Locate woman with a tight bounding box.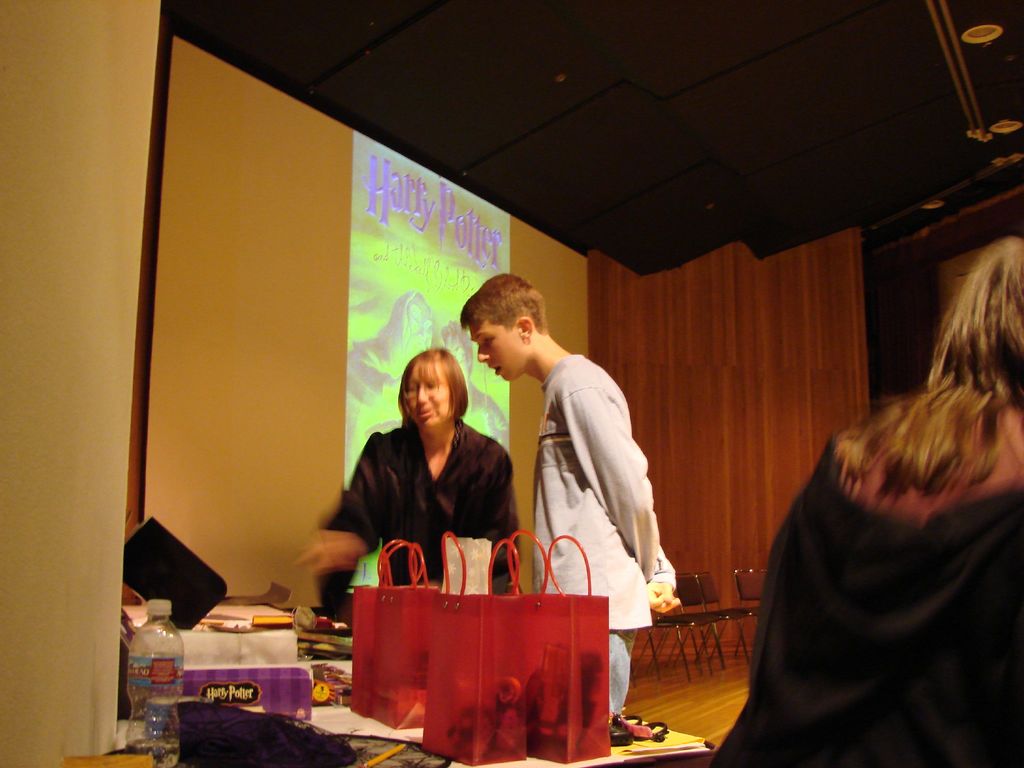
select_region(340, 343, 515, 614).
